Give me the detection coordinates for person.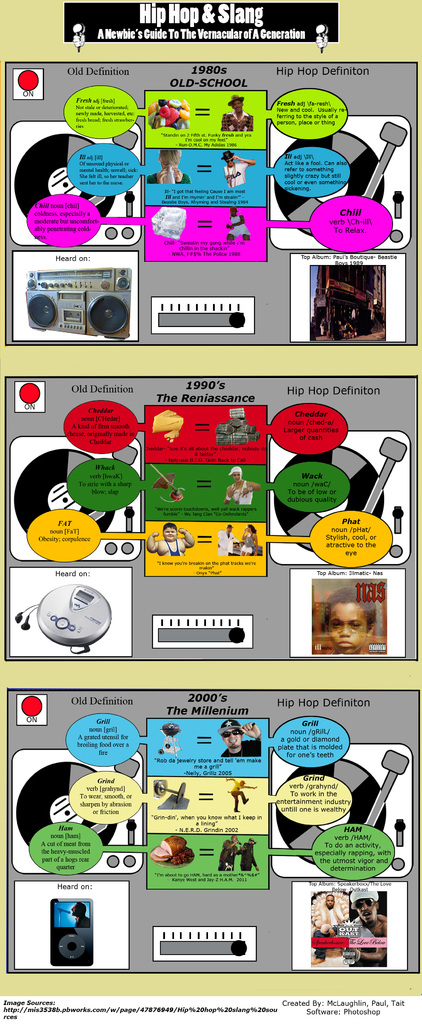
Rect(341, 890, 387, 966).
